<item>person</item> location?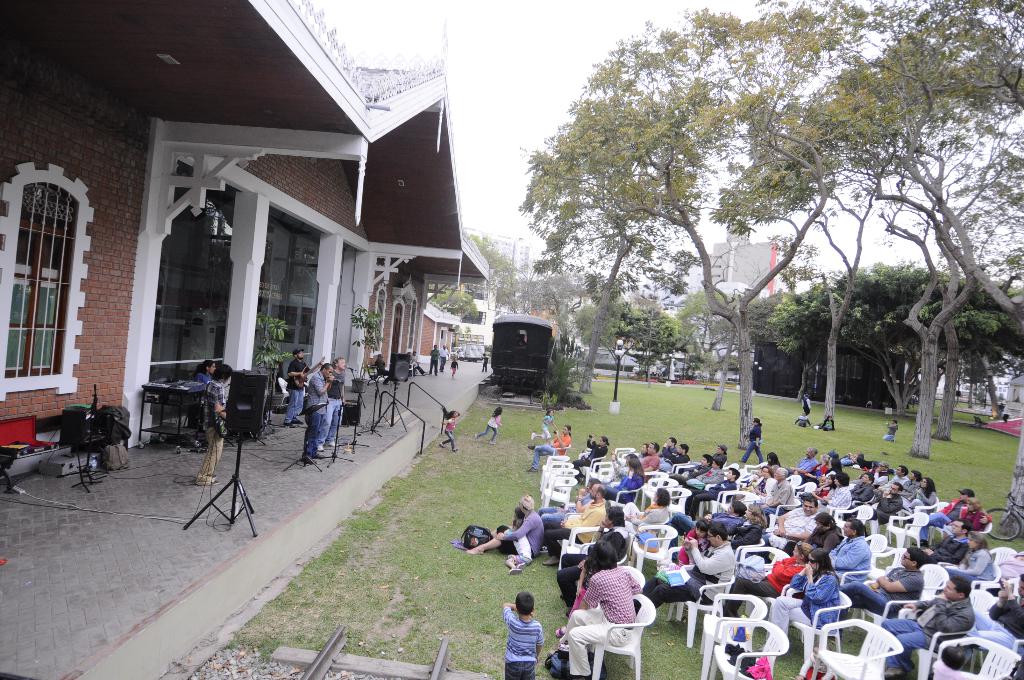
select_region(953, 490, 988, 546)
